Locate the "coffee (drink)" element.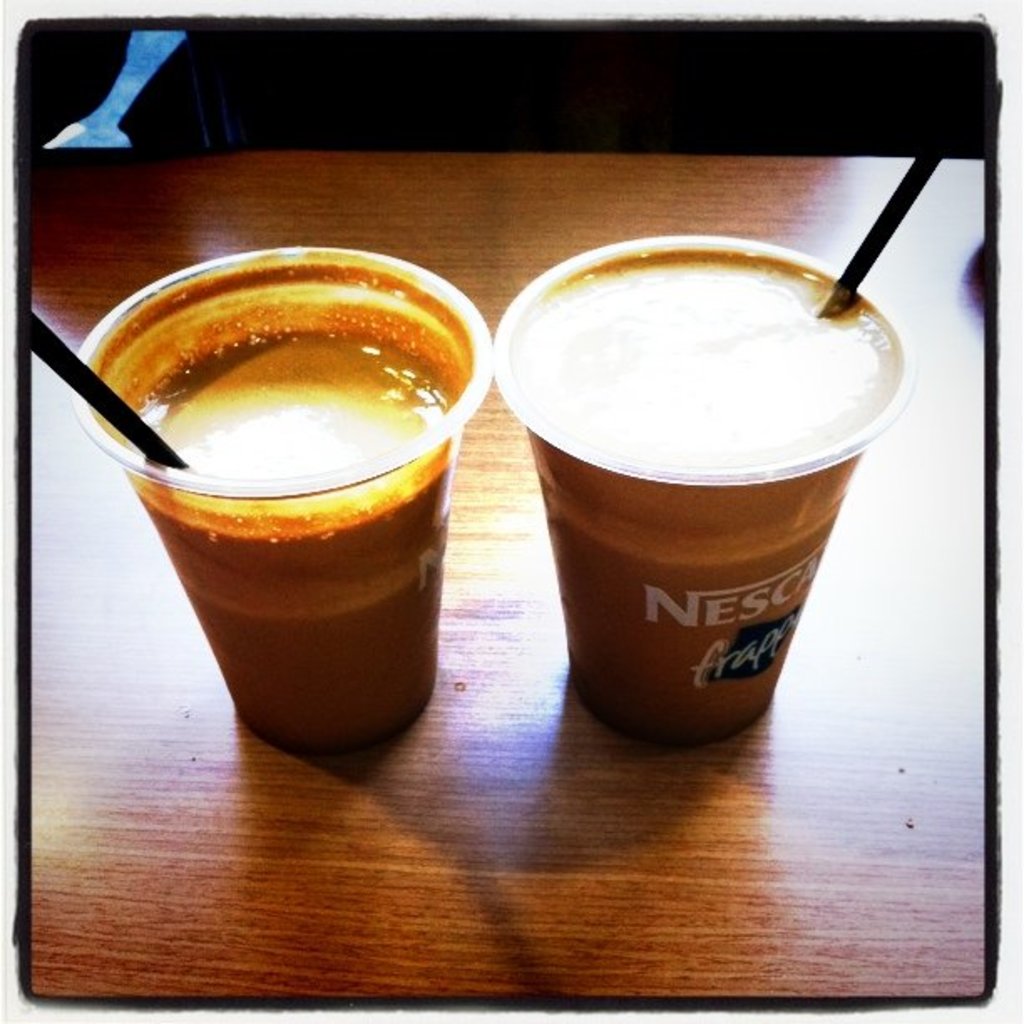
Element bbox: [x1=92, y1=249, x2=474, y2=756].
